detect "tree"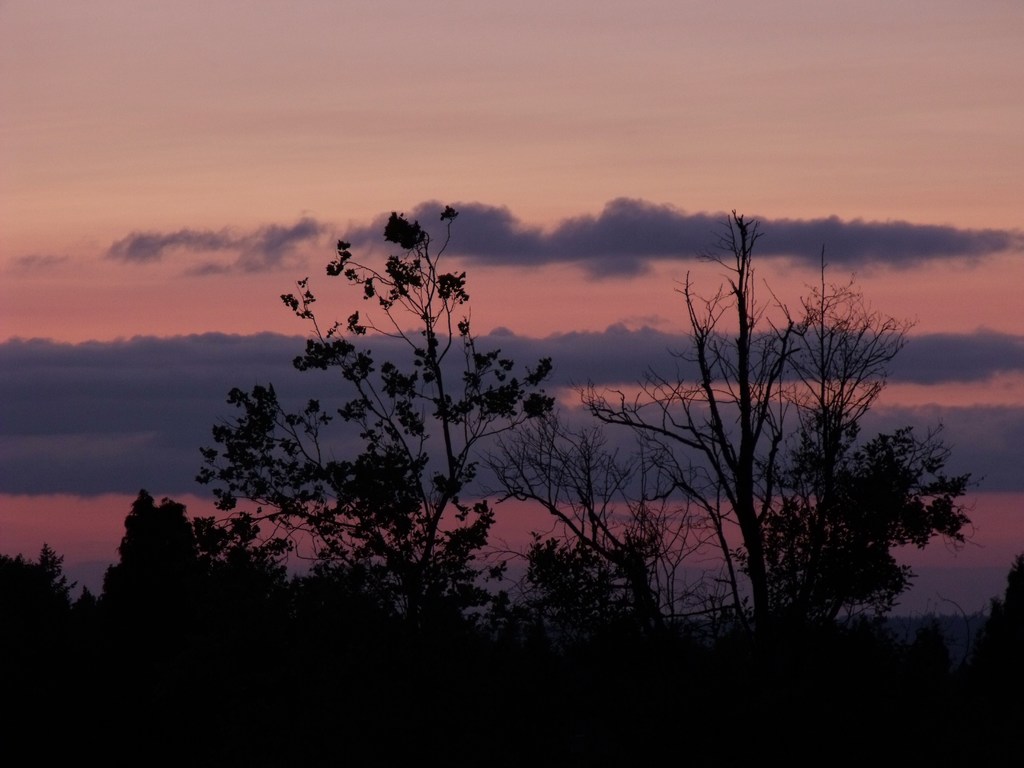
[571, 207, 918, 618]
